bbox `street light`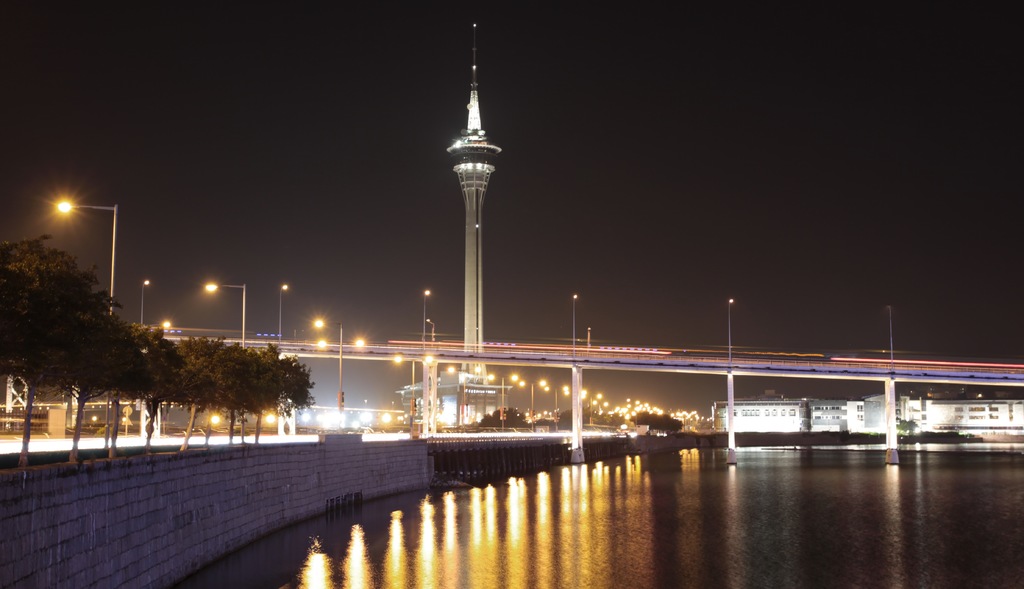
52 192 117 318
